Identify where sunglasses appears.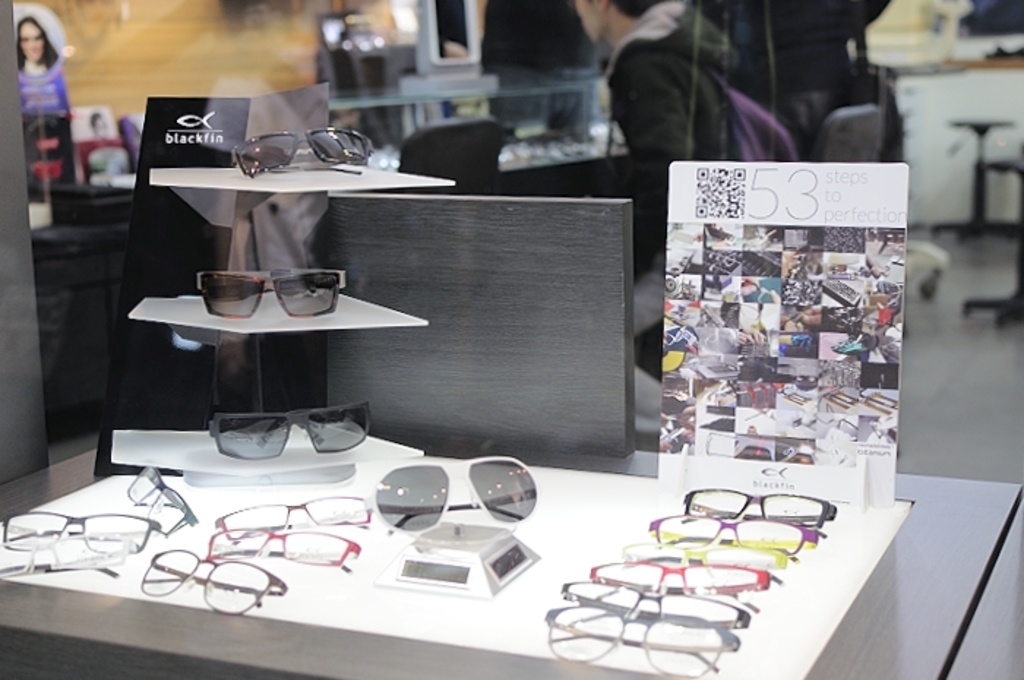
Appears at 193,268,353,323.
